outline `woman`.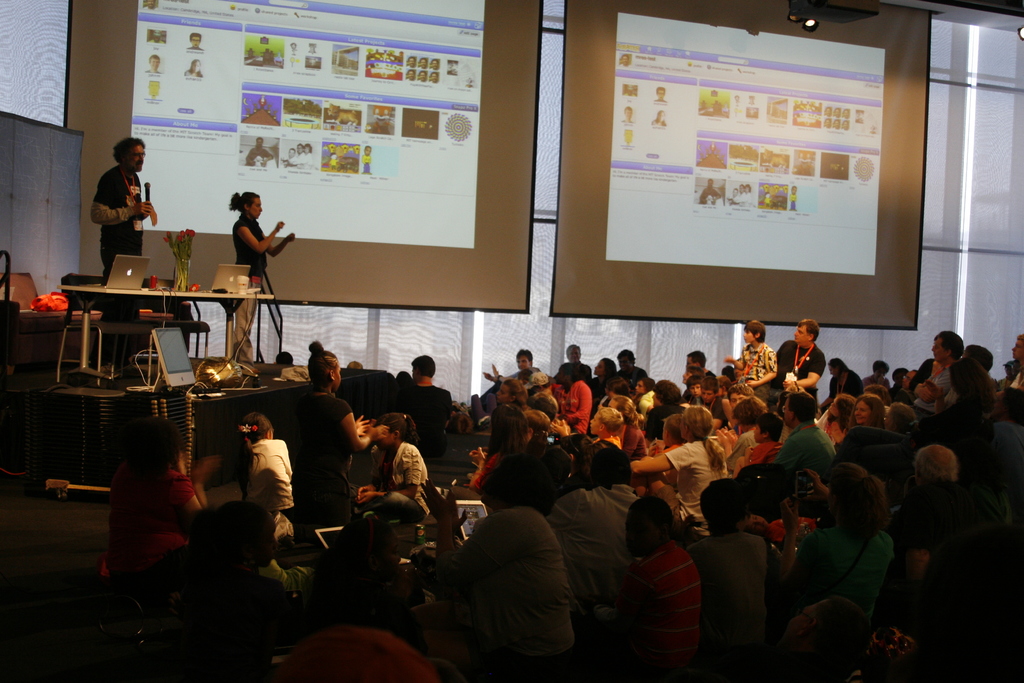
Outline: bbox(113, 497, 302, 670).
